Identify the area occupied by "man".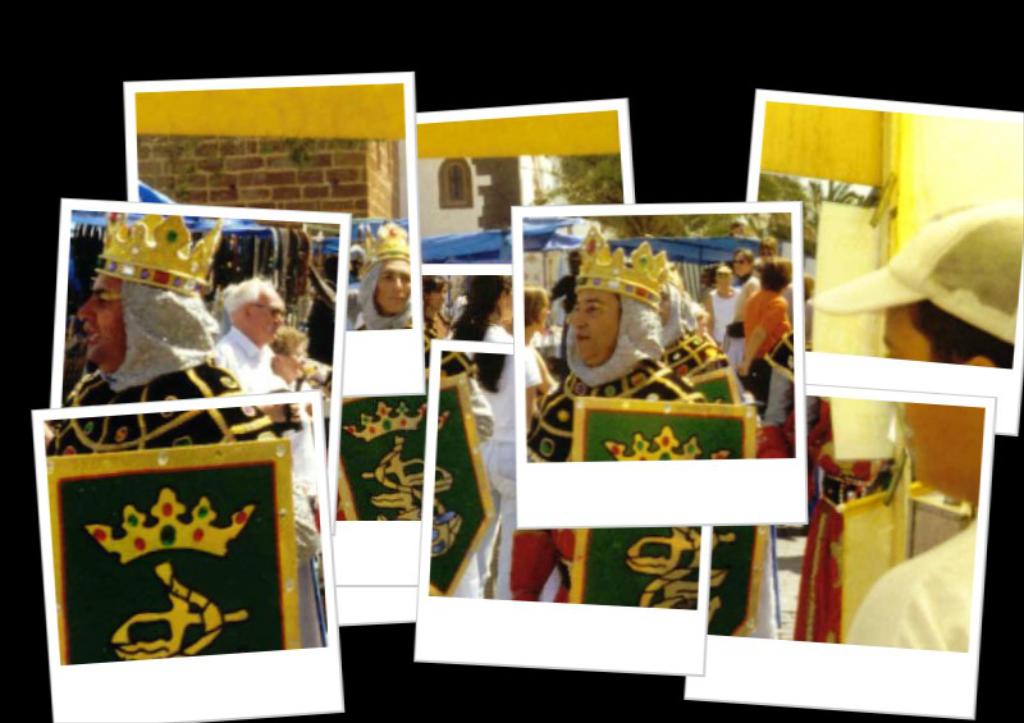
Area: bbox=(355, 220, 494, 596).
